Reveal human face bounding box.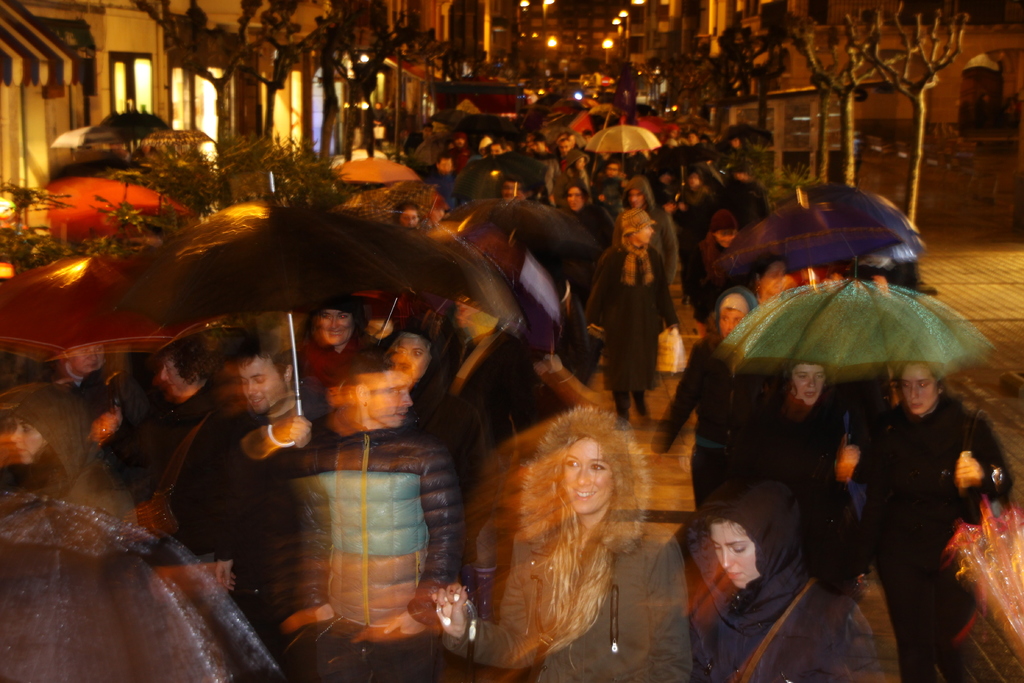
Revealed: [716,308,742,336].
